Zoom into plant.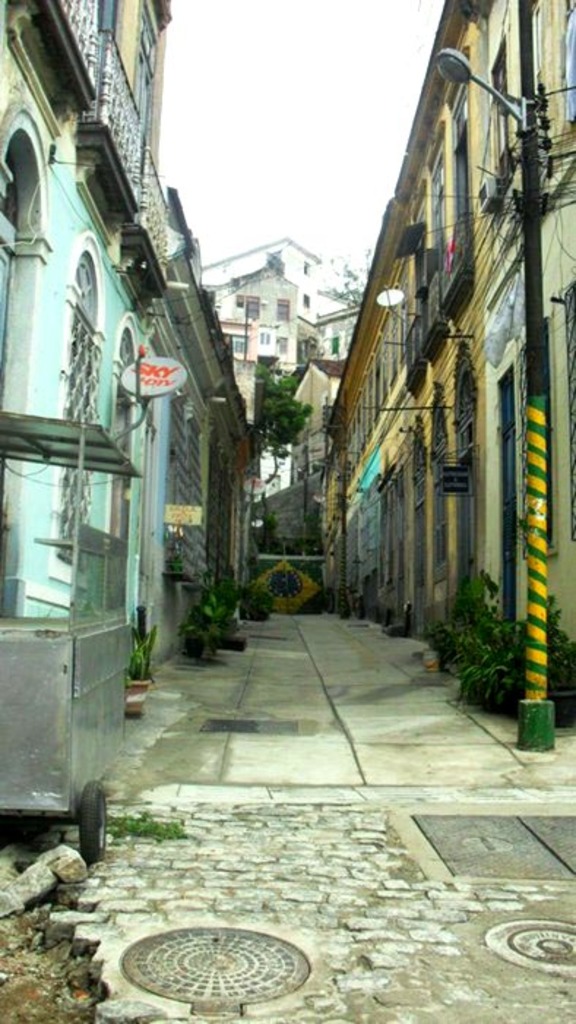
Zoom target: select_region(218, 585, 244, 648).
